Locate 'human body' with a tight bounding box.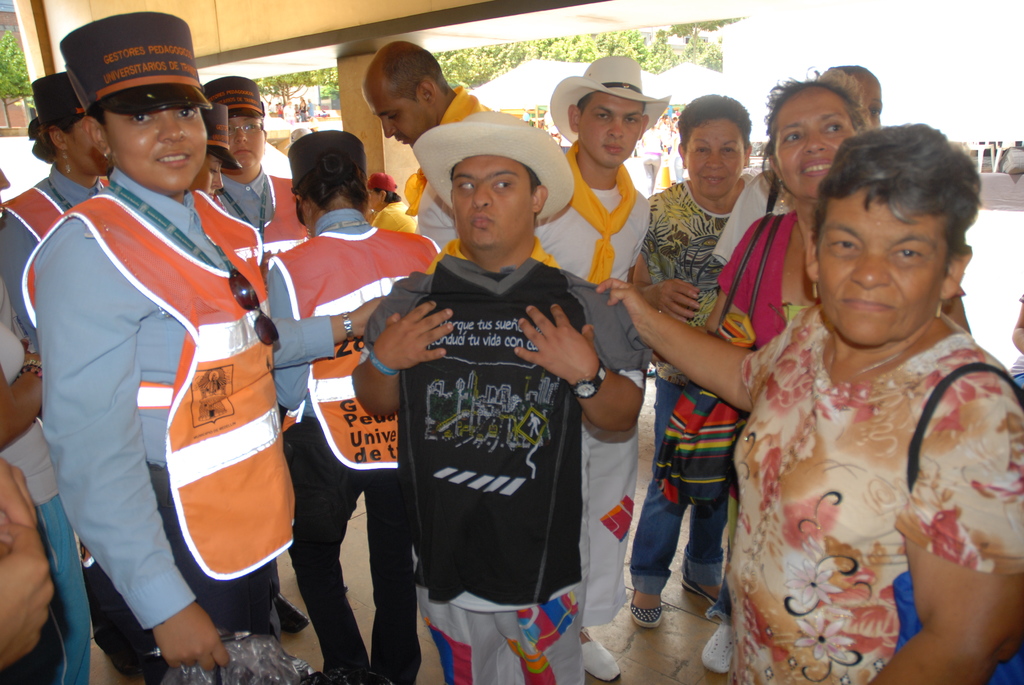
box(196, 104, 303, 643).
